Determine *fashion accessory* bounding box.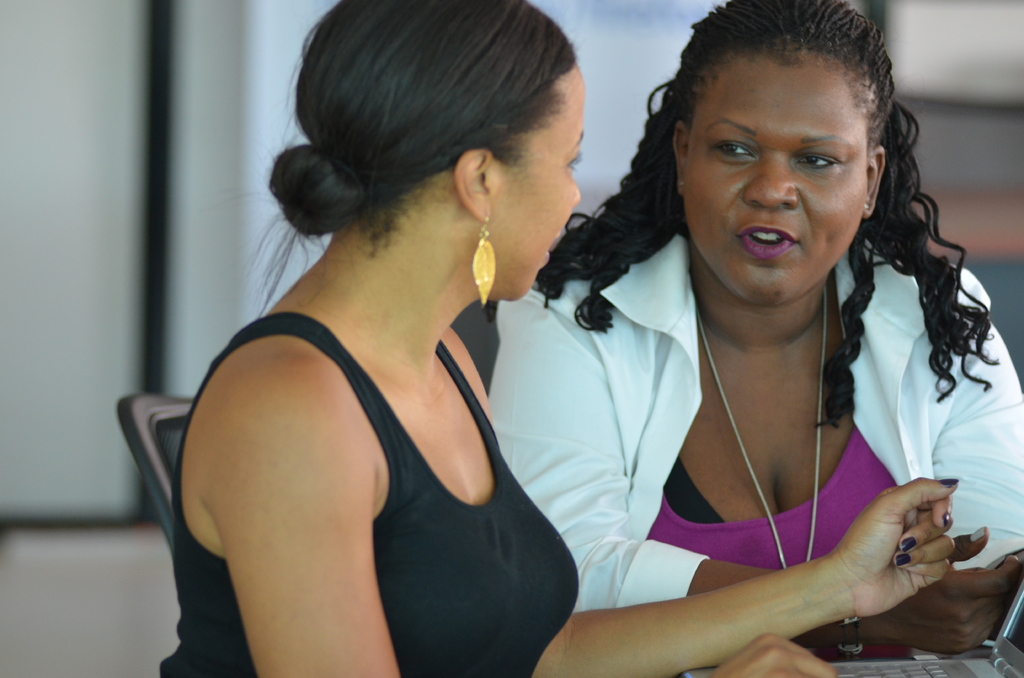
Determined: 468 208 499 306.
